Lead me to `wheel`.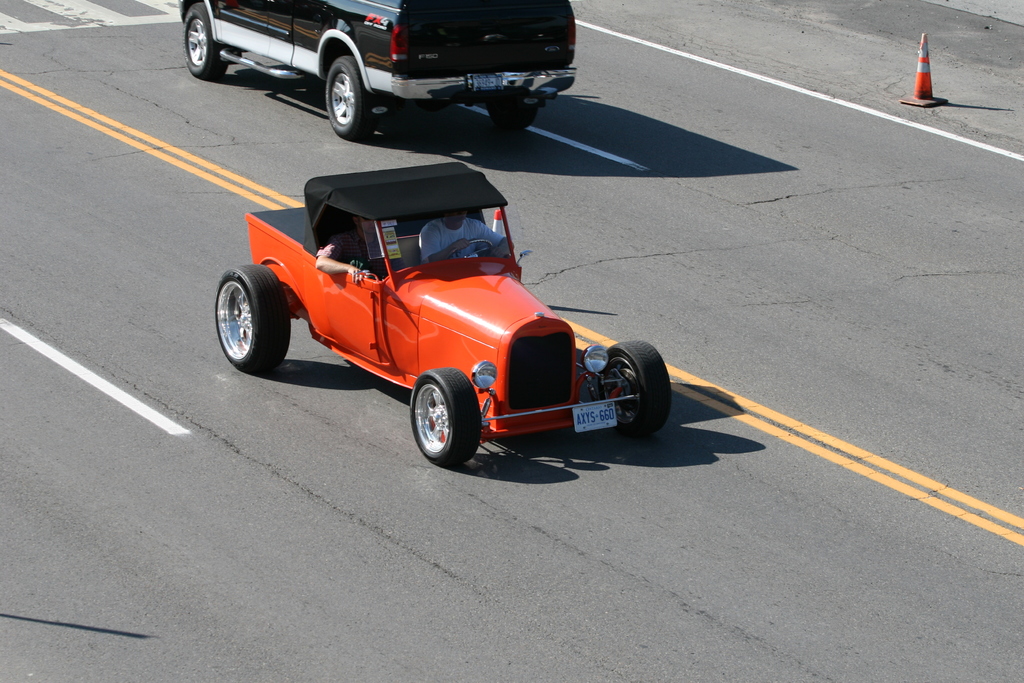
Lead to BBox(598, 342, 669, 436).
